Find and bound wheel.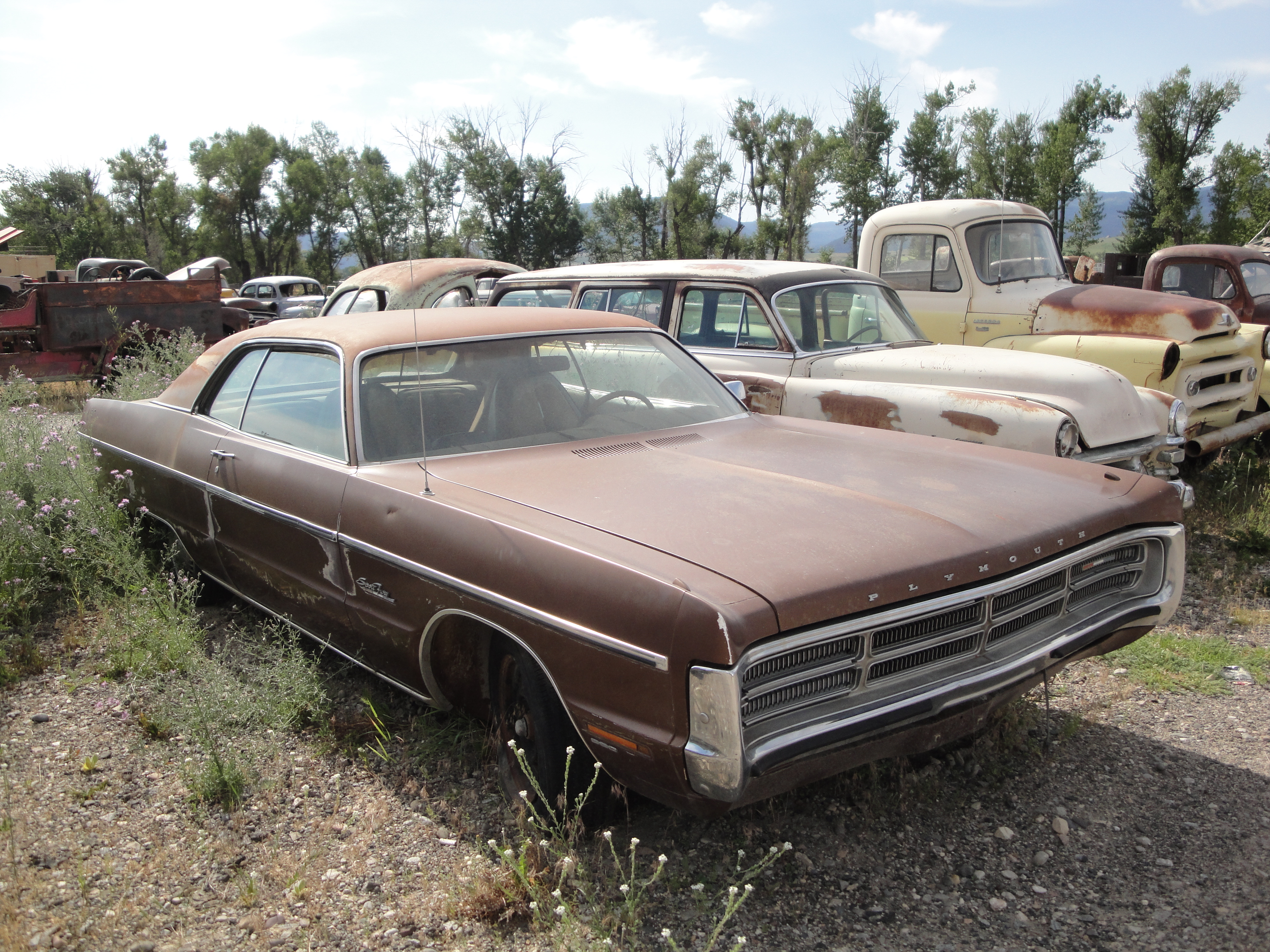
Bound: [268, 102, 278, 109].
